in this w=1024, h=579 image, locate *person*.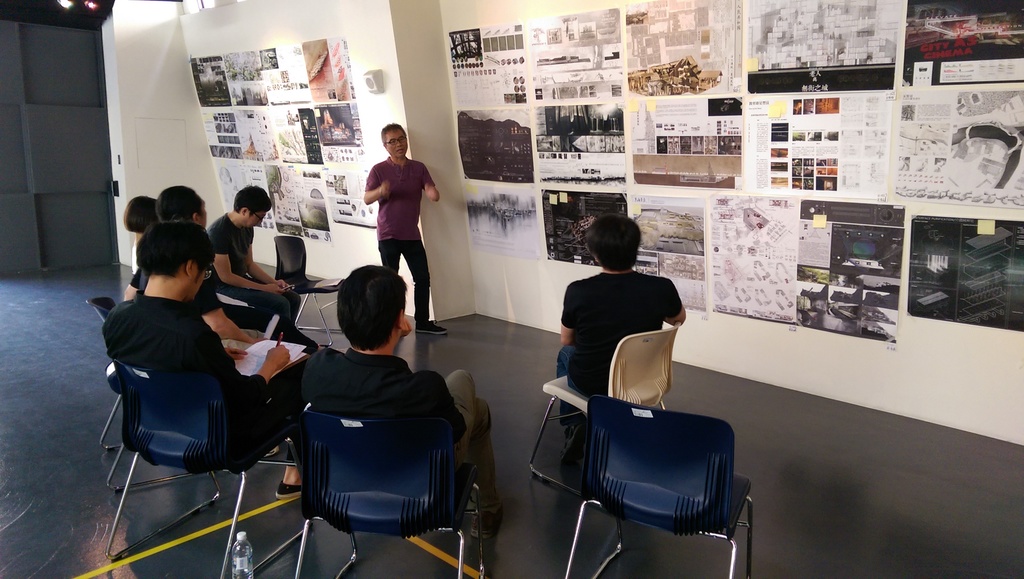
Bounding box: select_region(360, 126, 431, 308).
